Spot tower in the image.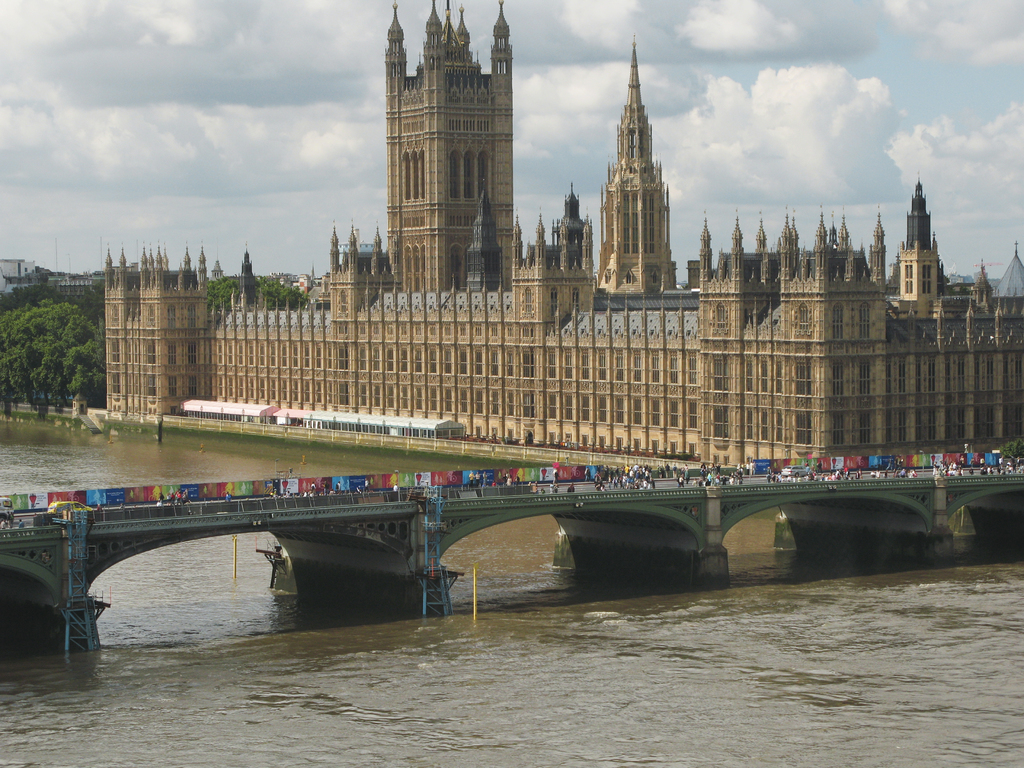
tower found at [left=314, top=209, right=396, bottom=323].
